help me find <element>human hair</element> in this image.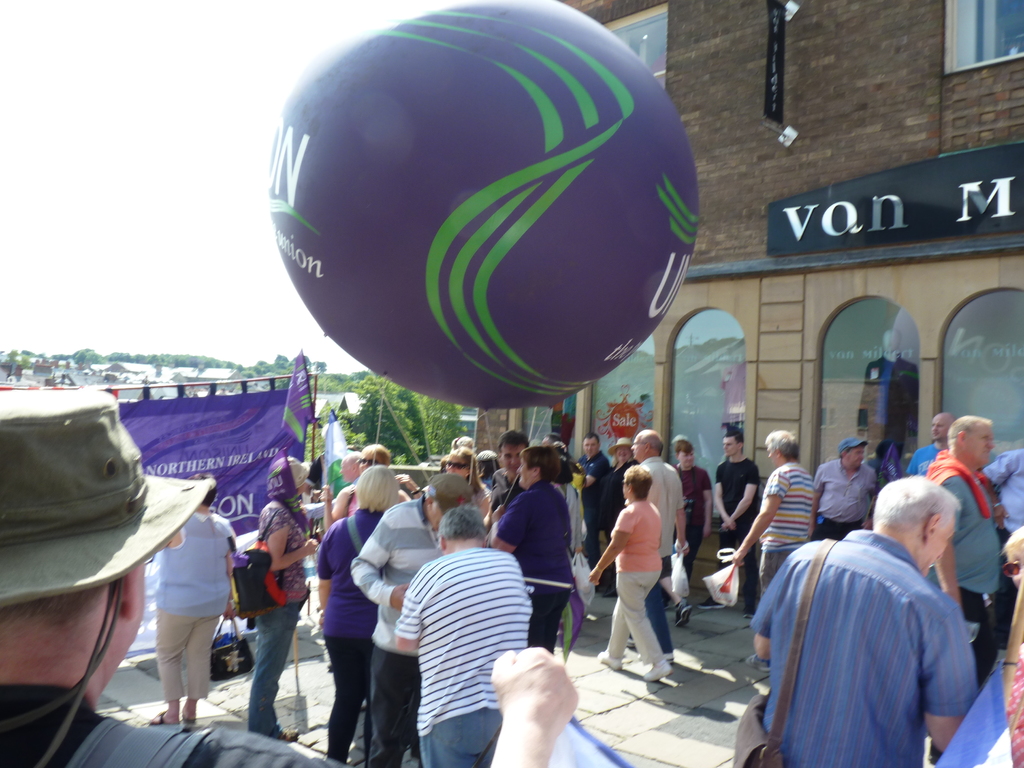
Found it: box=[523, 444, 558, 483].
